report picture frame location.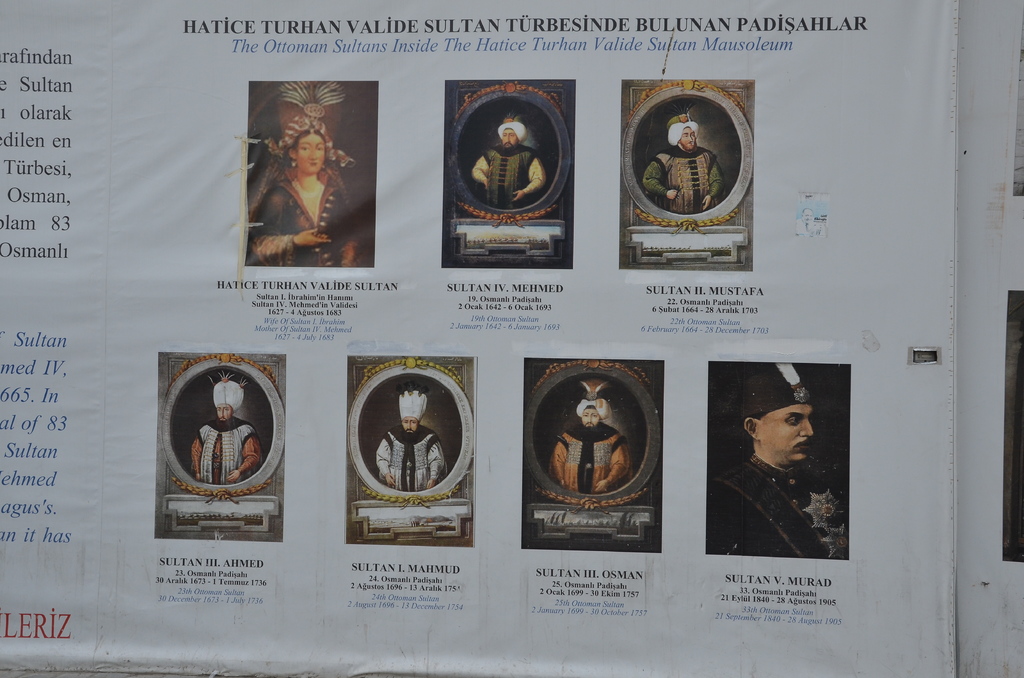
Report: 244 79 386 271.
